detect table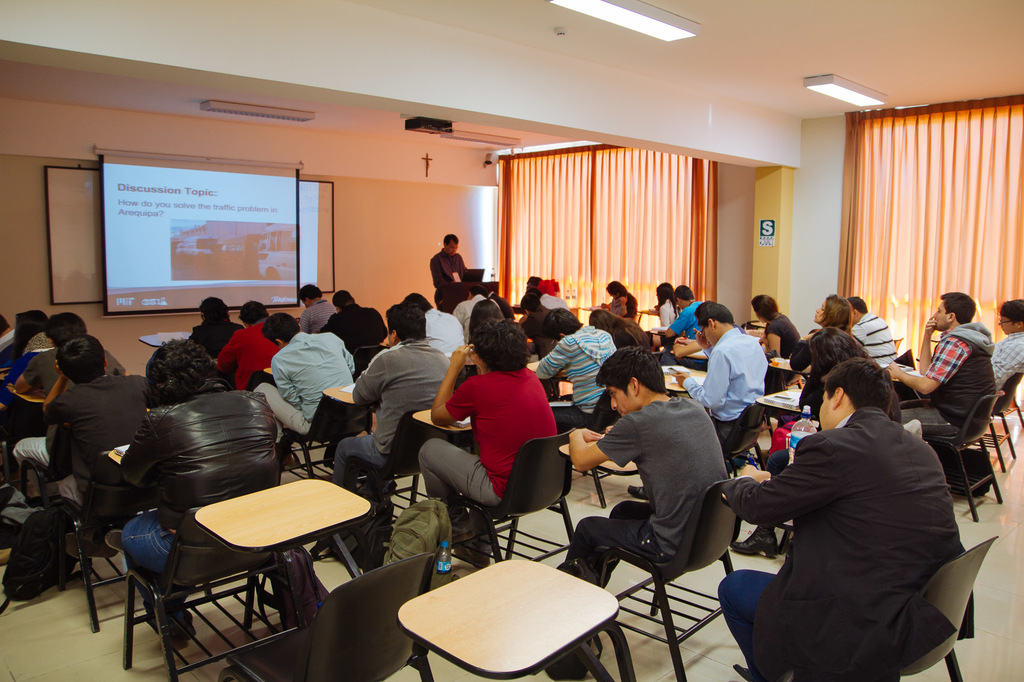
box(656, 363, 714, 394)
